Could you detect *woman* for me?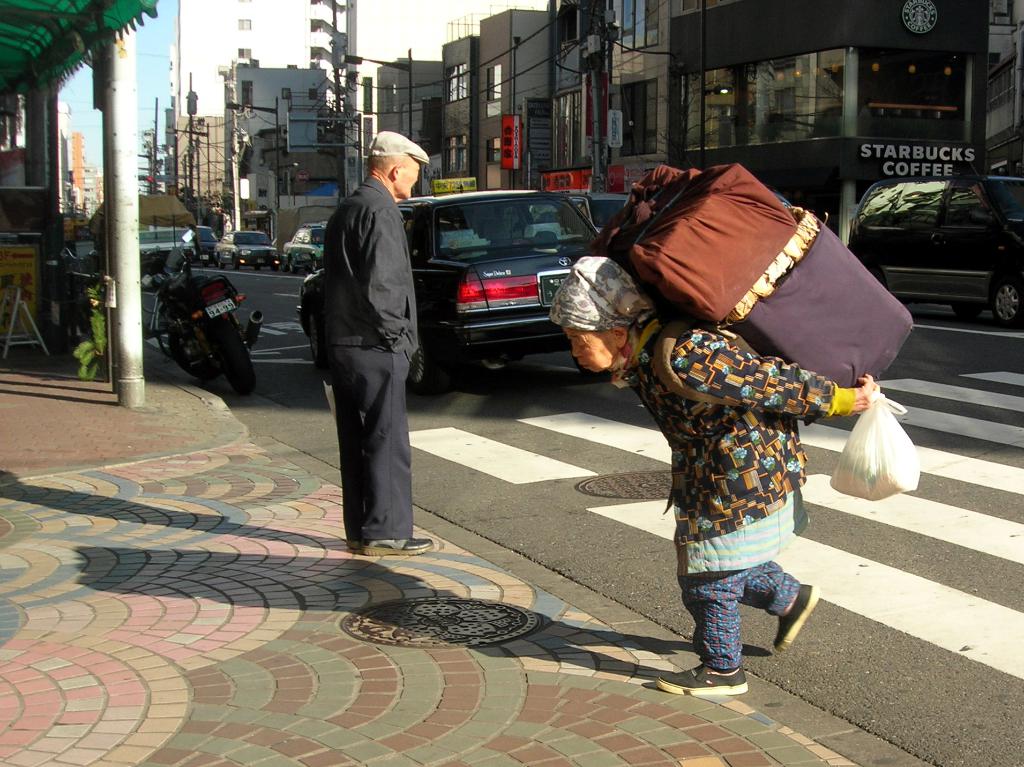
Detection result: 540, 251, 896, 699.
